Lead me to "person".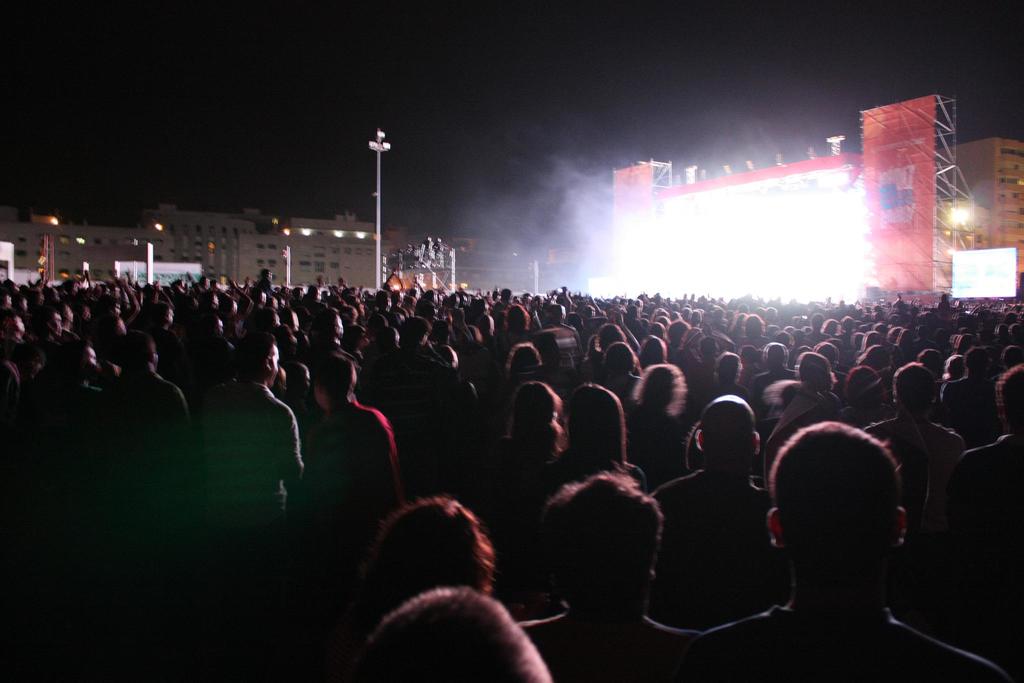
Lead to crop(339, 586, 550, 682).
